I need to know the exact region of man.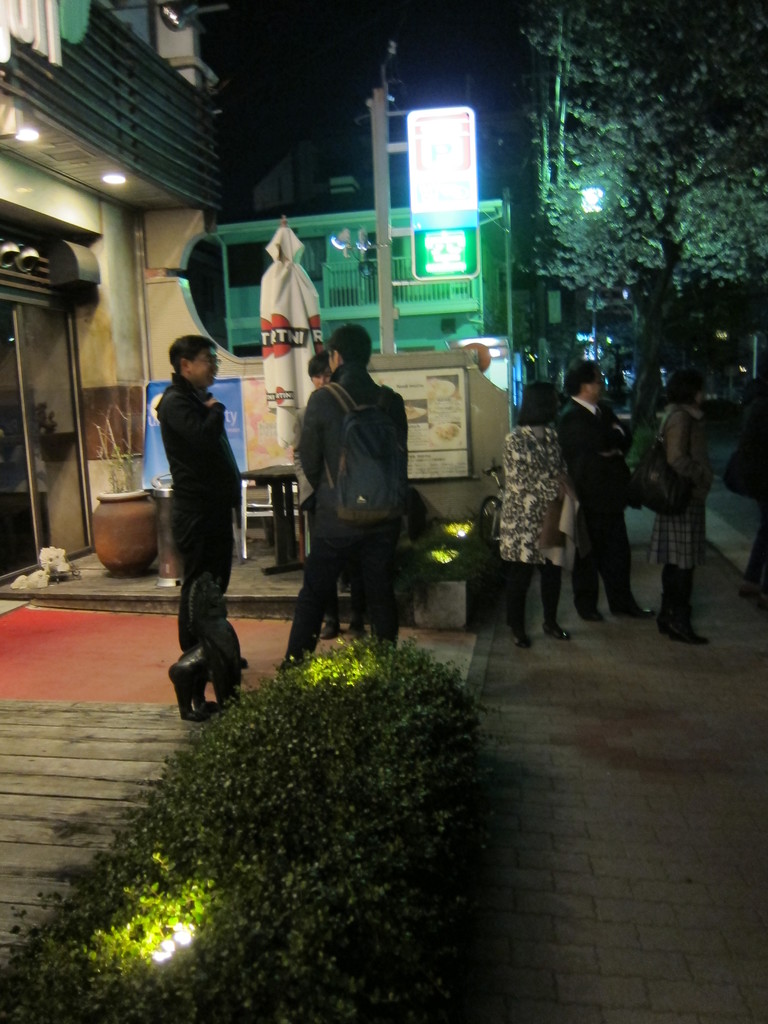
Region: (152,332,249,721).
